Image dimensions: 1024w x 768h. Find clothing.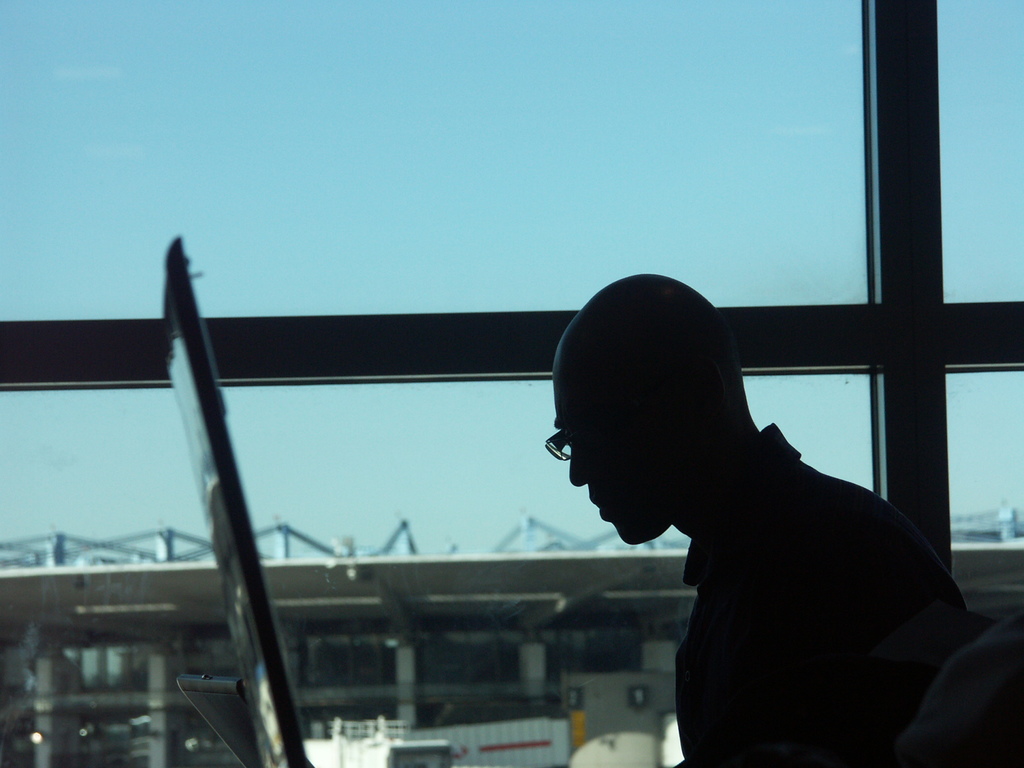
[left=677, top=424, right=984, bottom=767].
